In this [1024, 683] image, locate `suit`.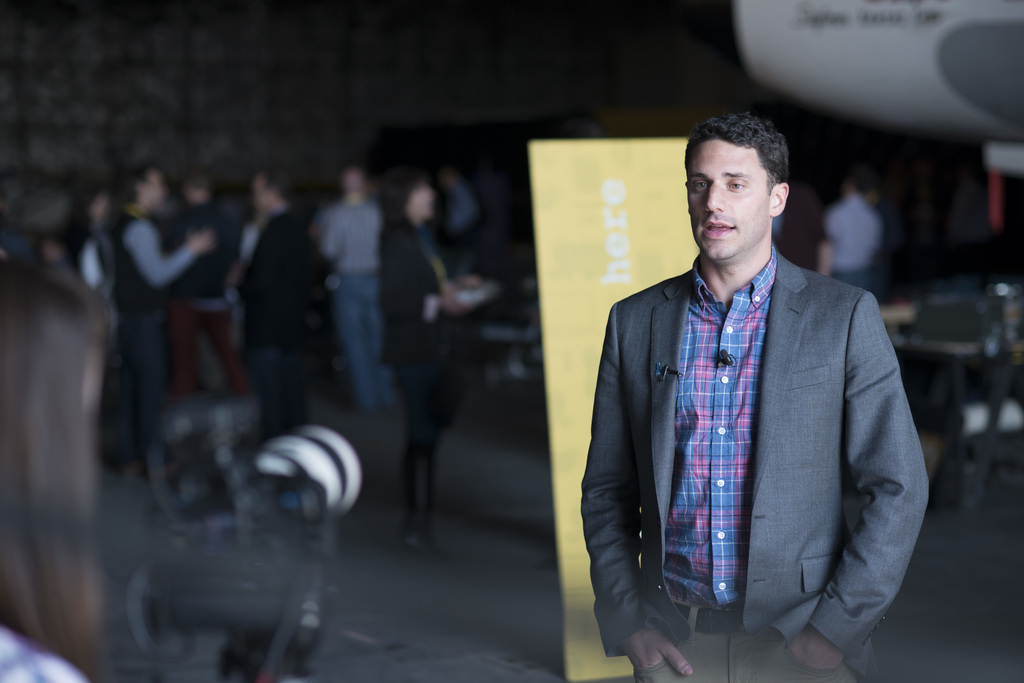
Bounding box: rect(376, 214, 467, 366).
